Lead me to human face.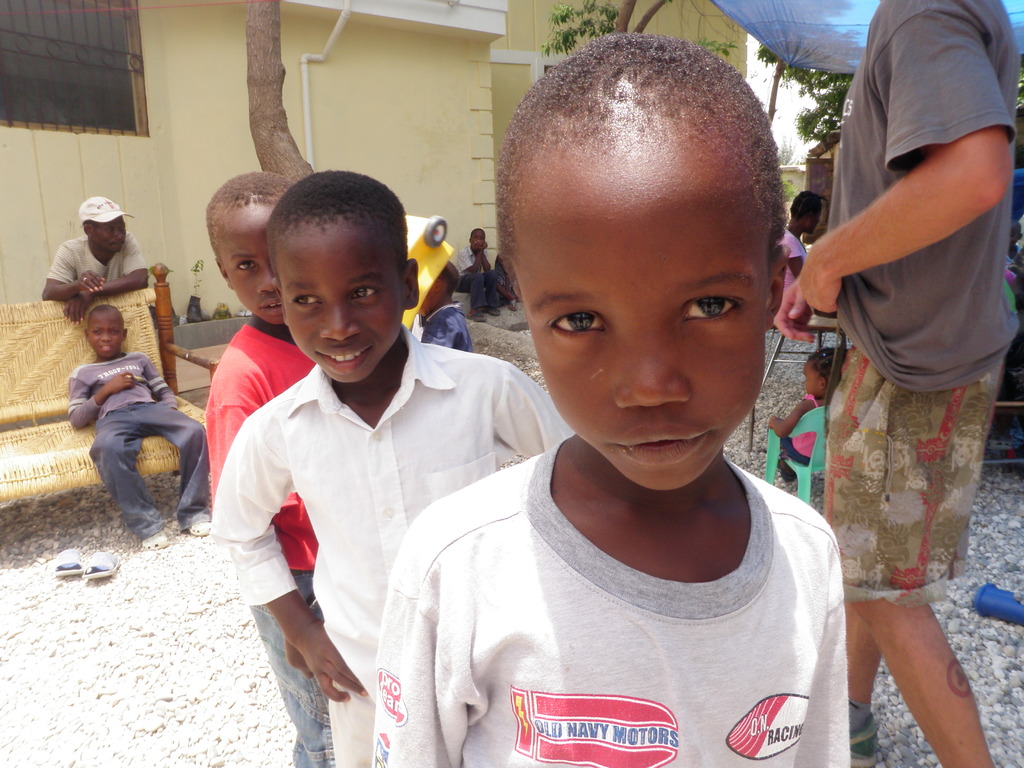
Lead to (90, 315, 122, 359).
